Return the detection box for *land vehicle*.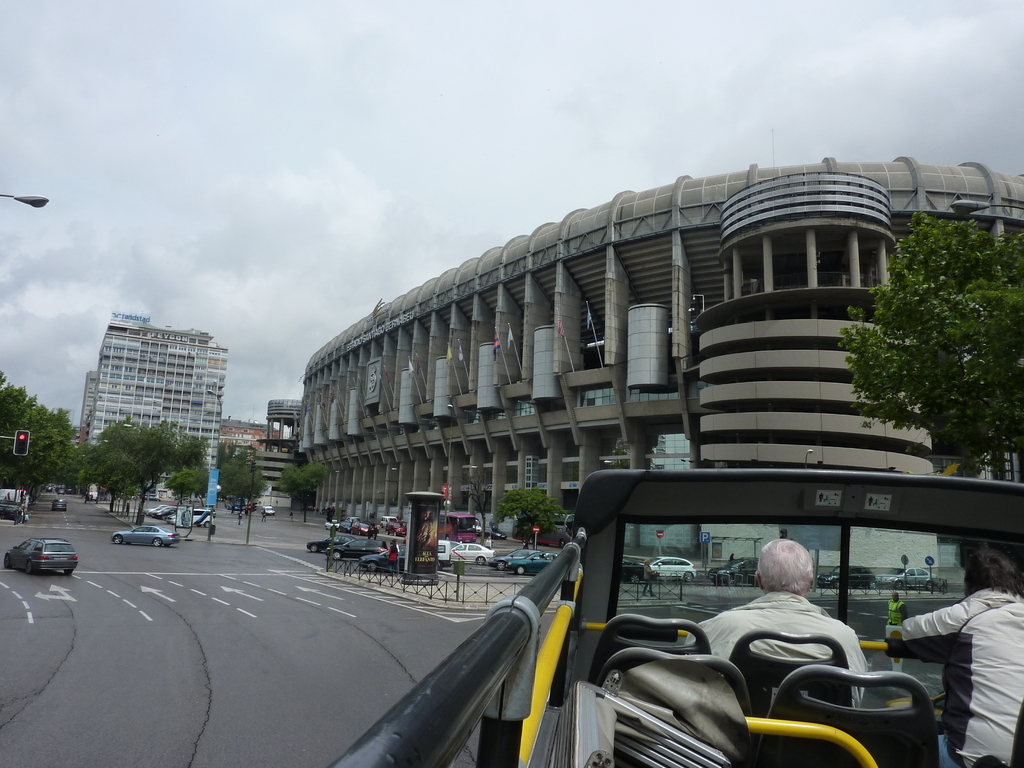
{"x1": 305, "y1": 534, "x2": 355, "y2": 558}.
